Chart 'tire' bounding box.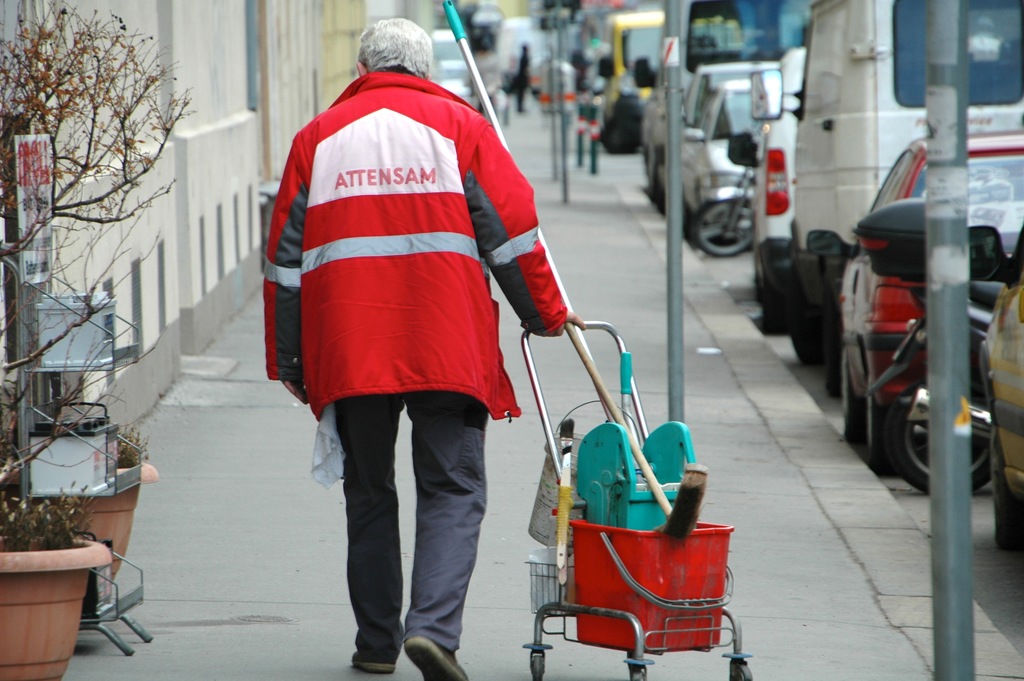
Charted: 630, 666, 648, 680.
